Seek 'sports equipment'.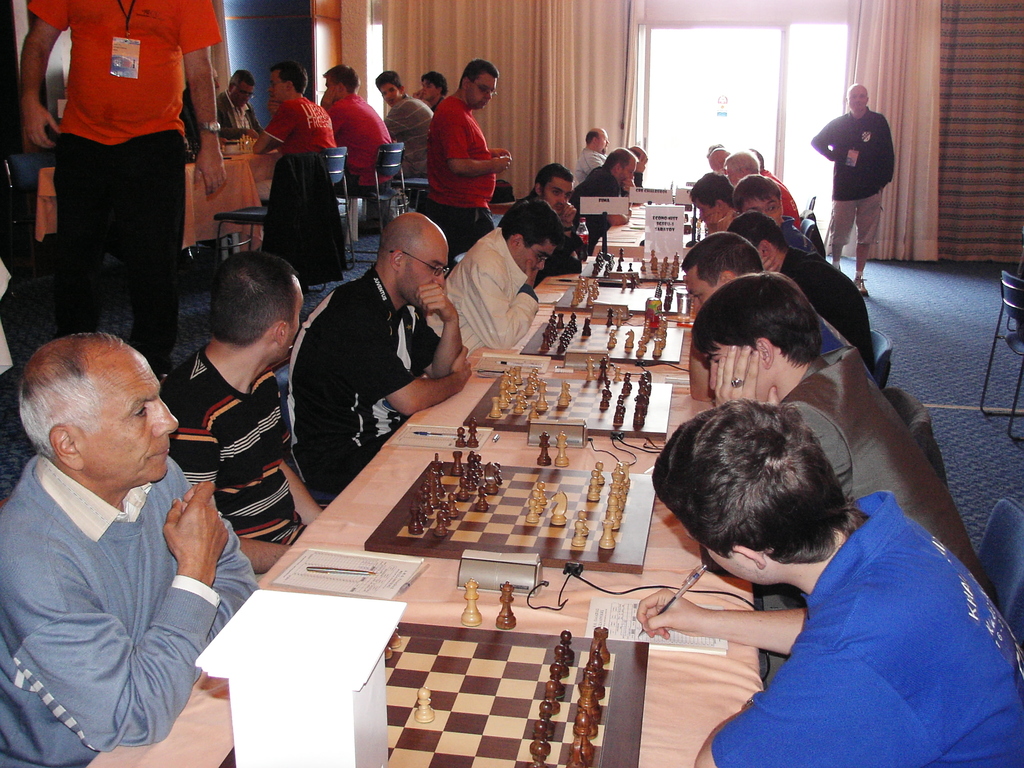
[x1=579, y1=244, x2=694, y2=286].
